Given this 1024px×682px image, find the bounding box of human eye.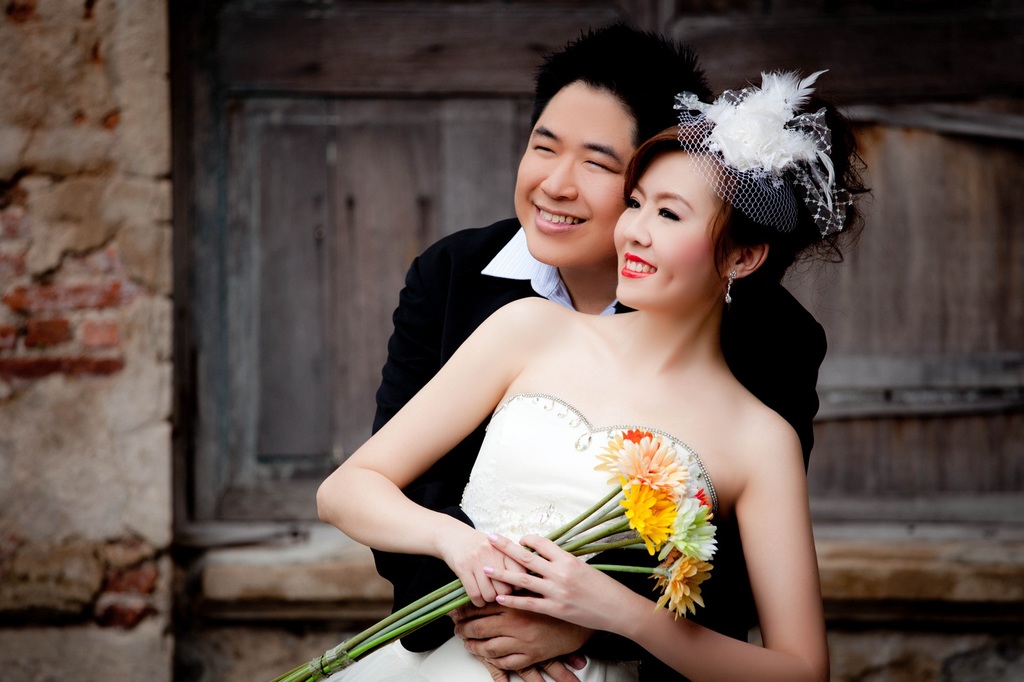
581/162/618/175.
